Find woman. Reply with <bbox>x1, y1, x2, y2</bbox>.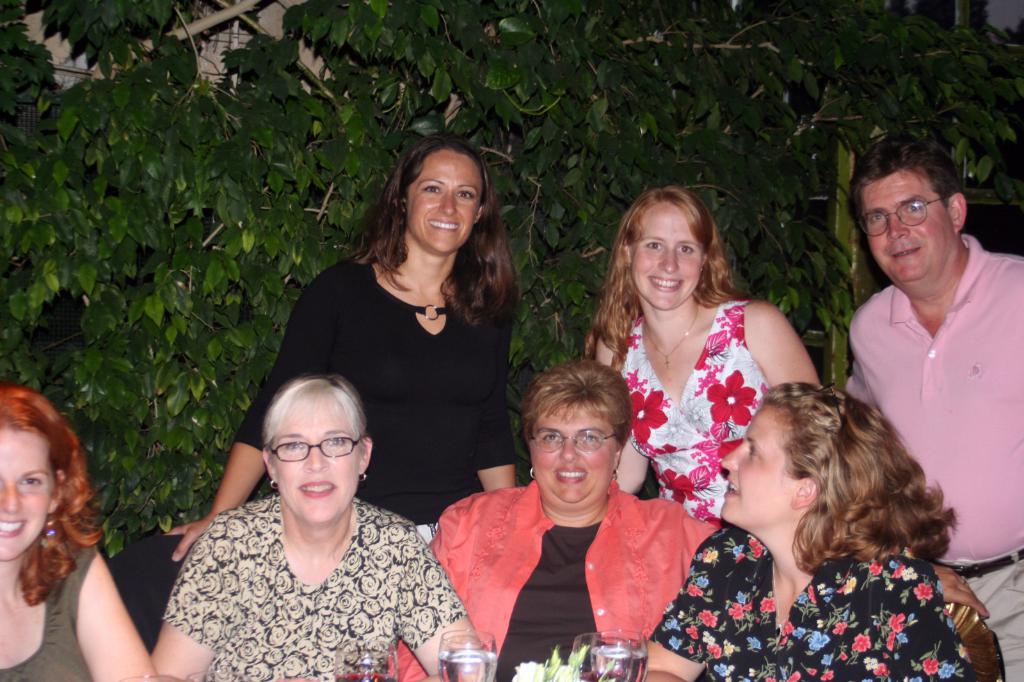
<bbox>159, 125, 517, 550</bbox>.
